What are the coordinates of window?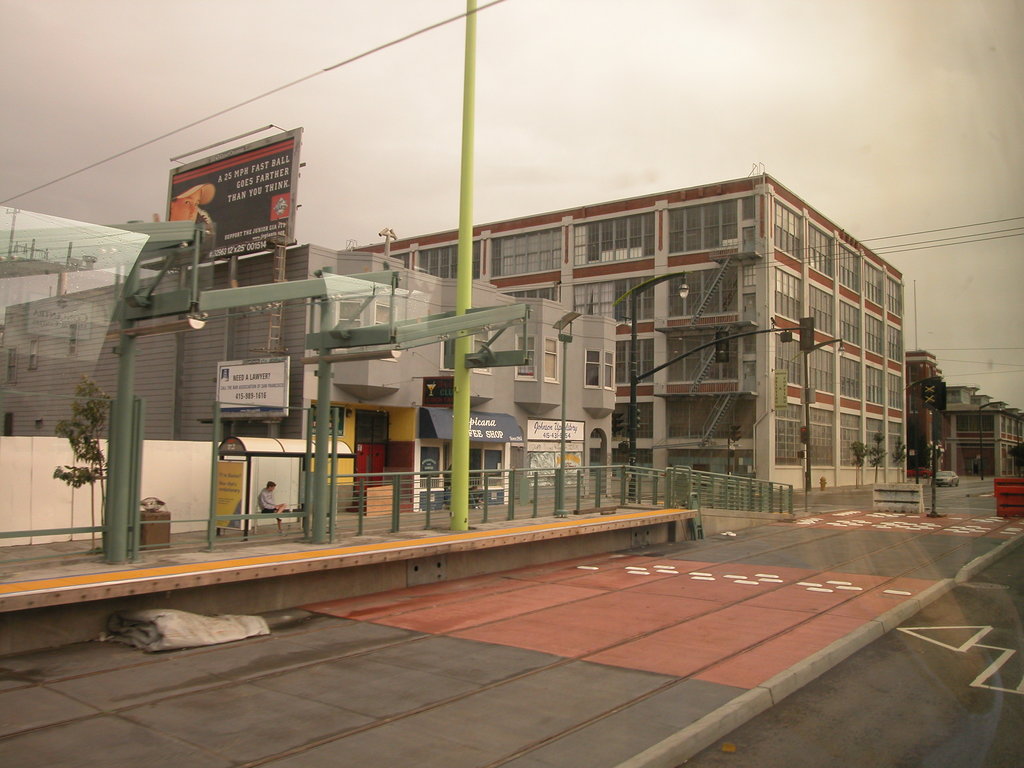
<bbox>358, 413, 390, 440</bbox>.
